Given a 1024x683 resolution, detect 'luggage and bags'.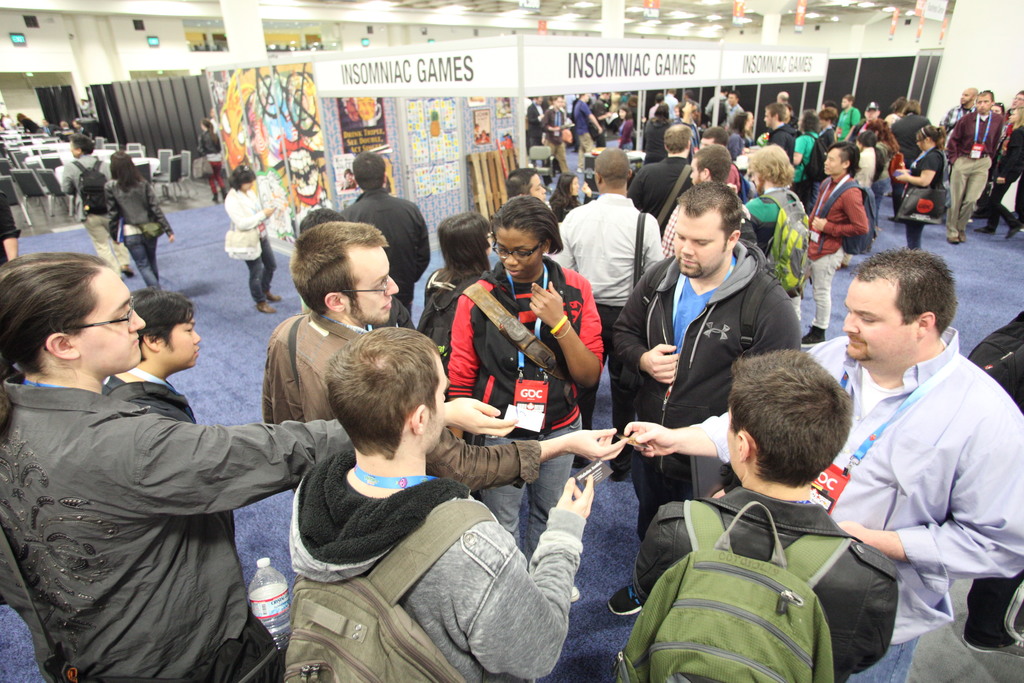
[69,158,109,215].
